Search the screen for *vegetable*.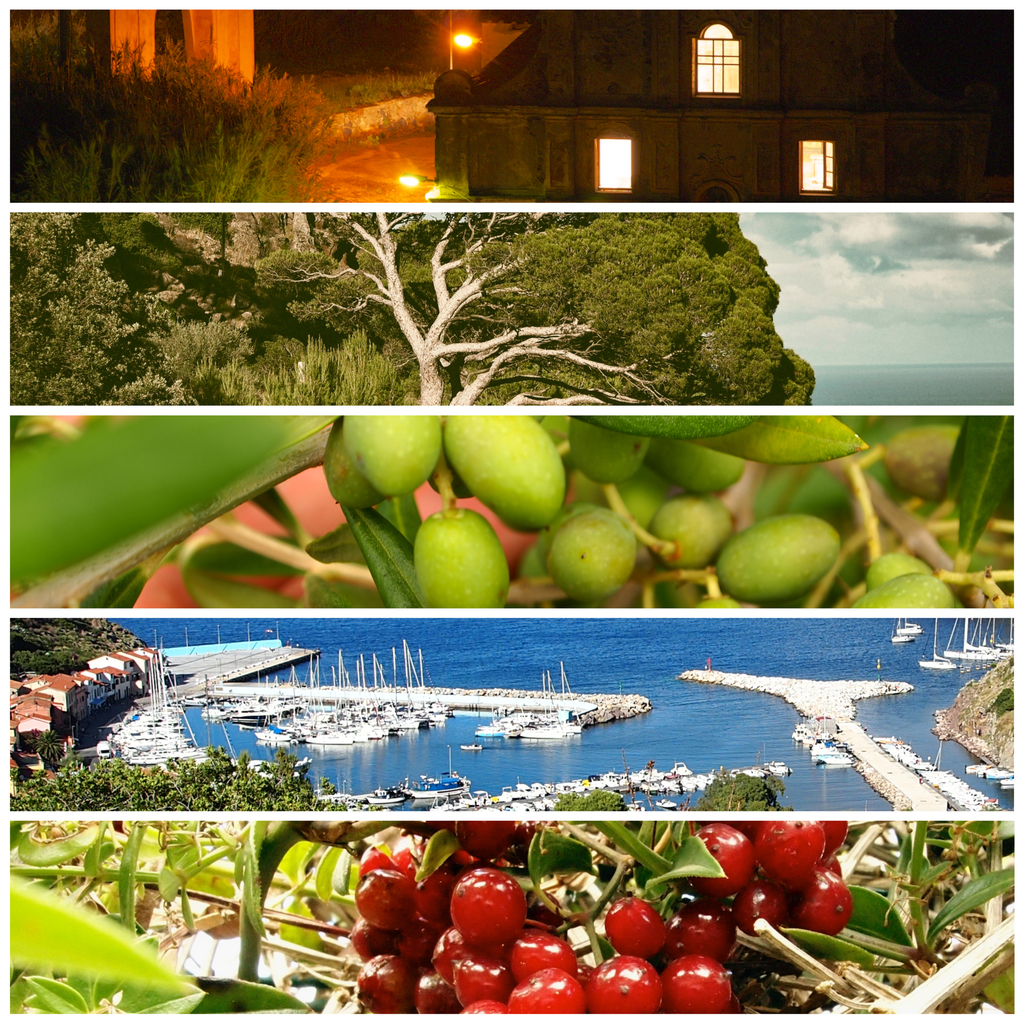
Found at rect(401, 506, 525, 608).
